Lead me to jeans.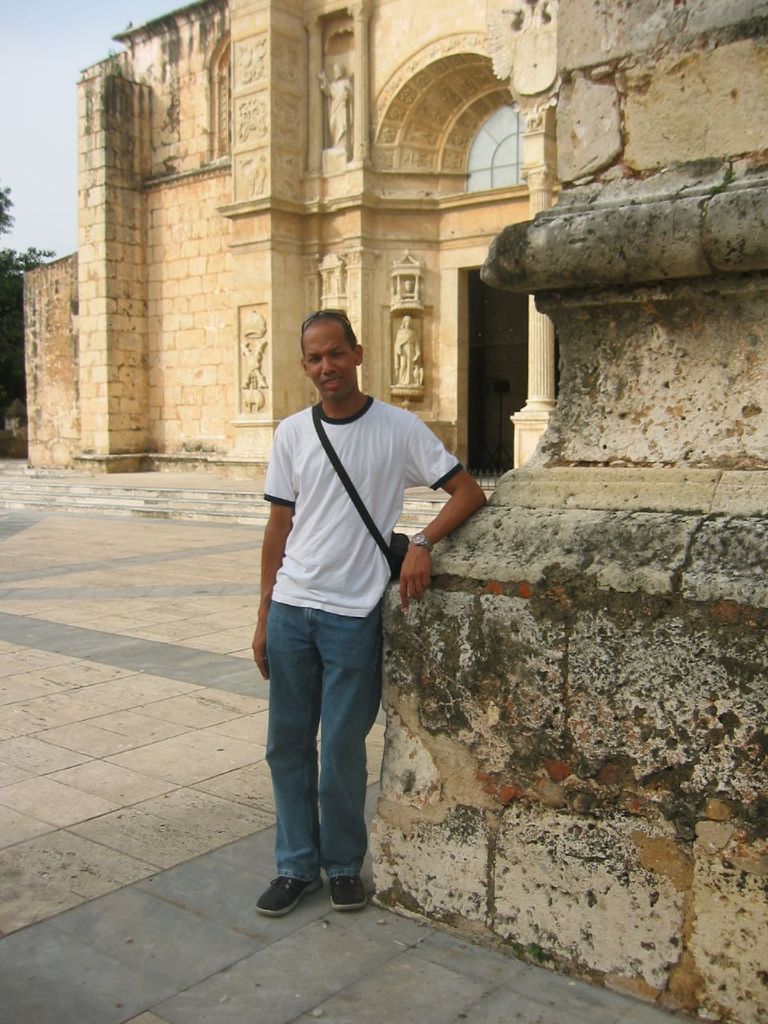
Lead to {"left": 261, "top": 585, "right": 383, "bottom": 878}.
